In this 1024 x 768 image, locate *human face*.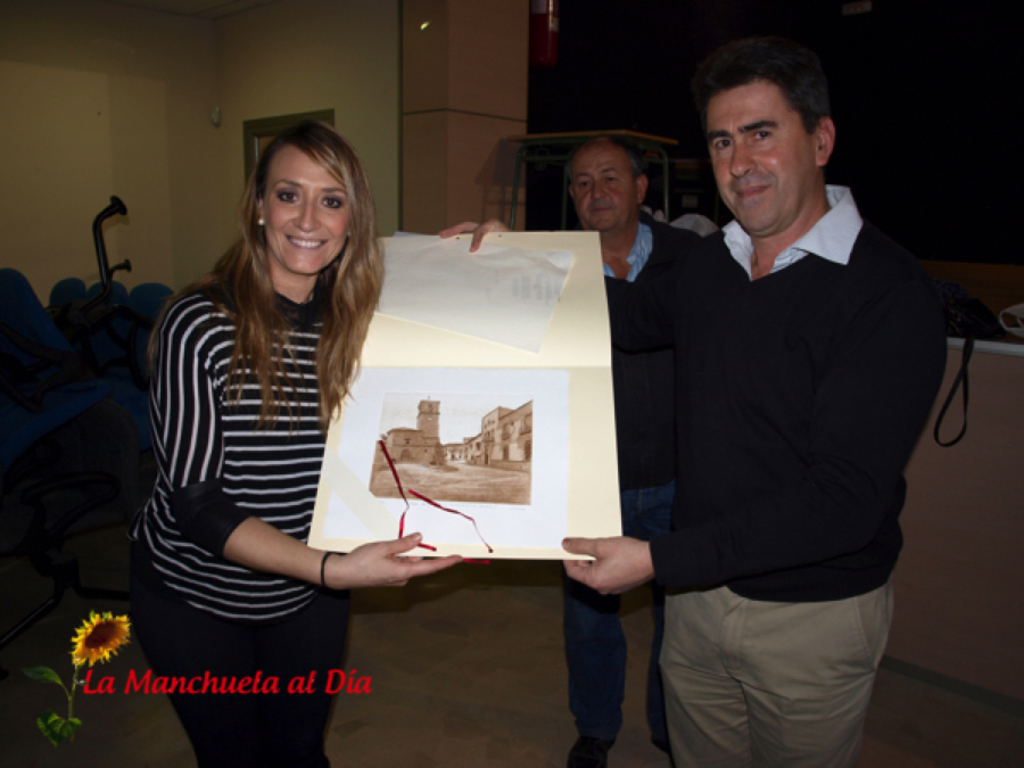
Bounding box: Rect(572, 141, 637, 230).
